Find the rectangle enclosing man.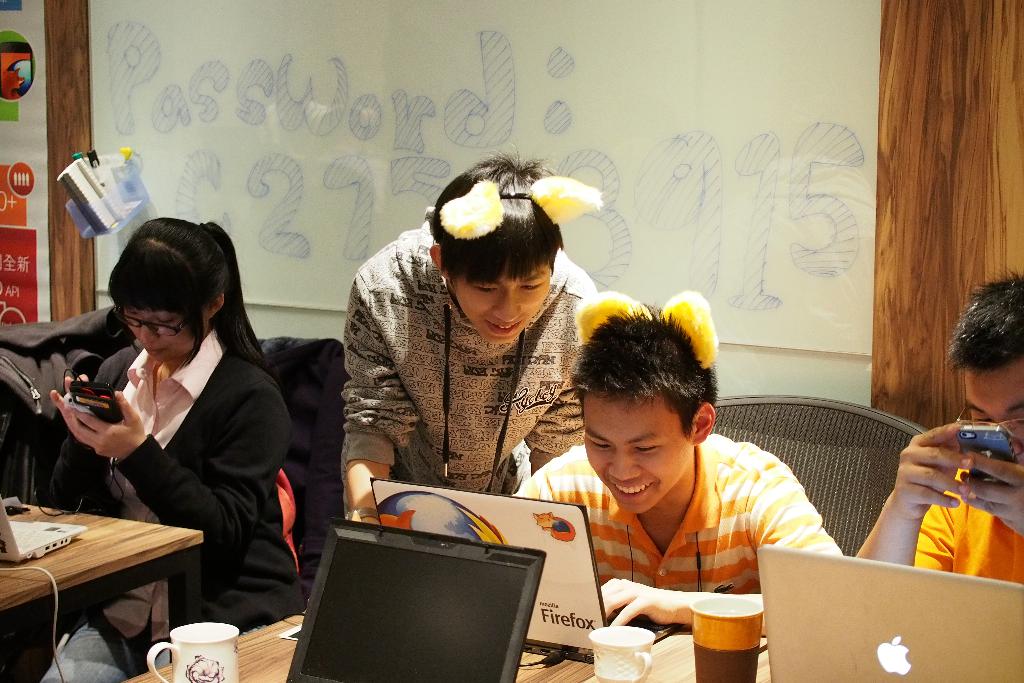
[844, 267, 1023, 593].
